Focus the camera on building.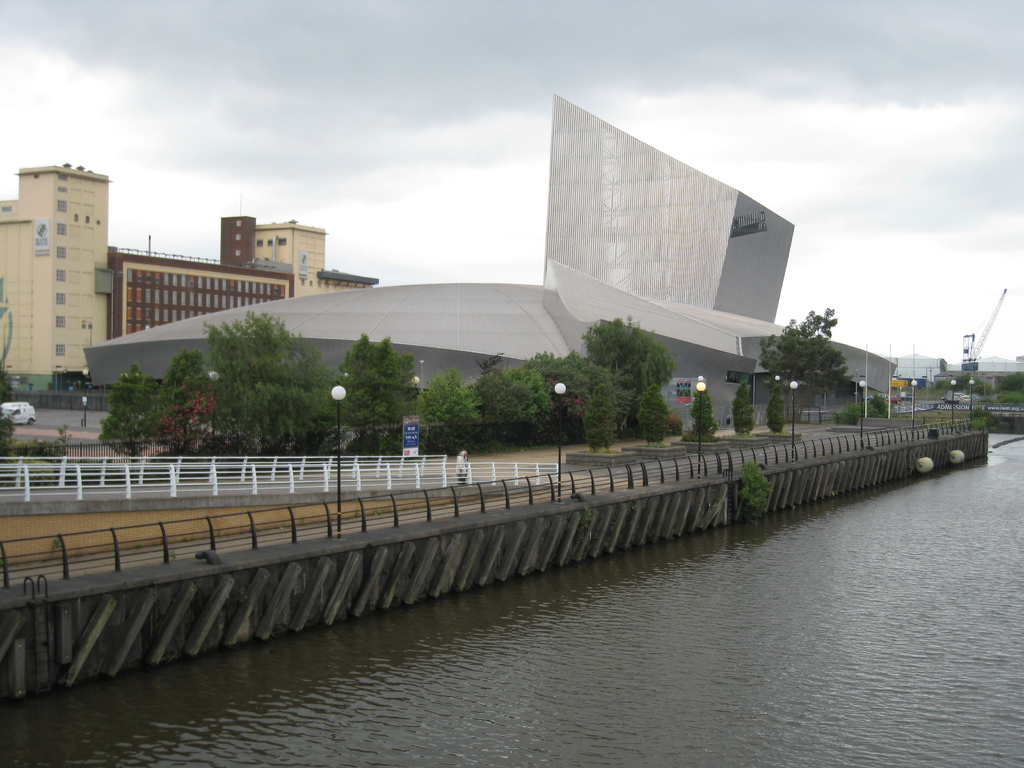
Focus region: l=0, t=154, r=381, b=392.
